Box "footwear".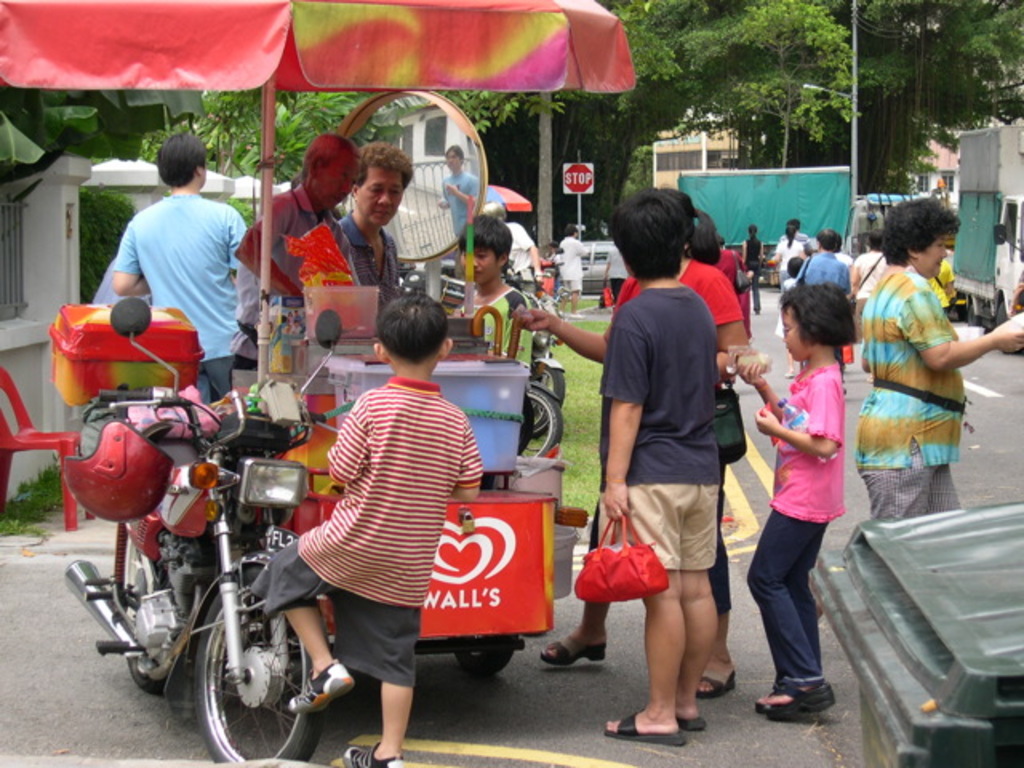
Rect(285, 659, 360, 710).
